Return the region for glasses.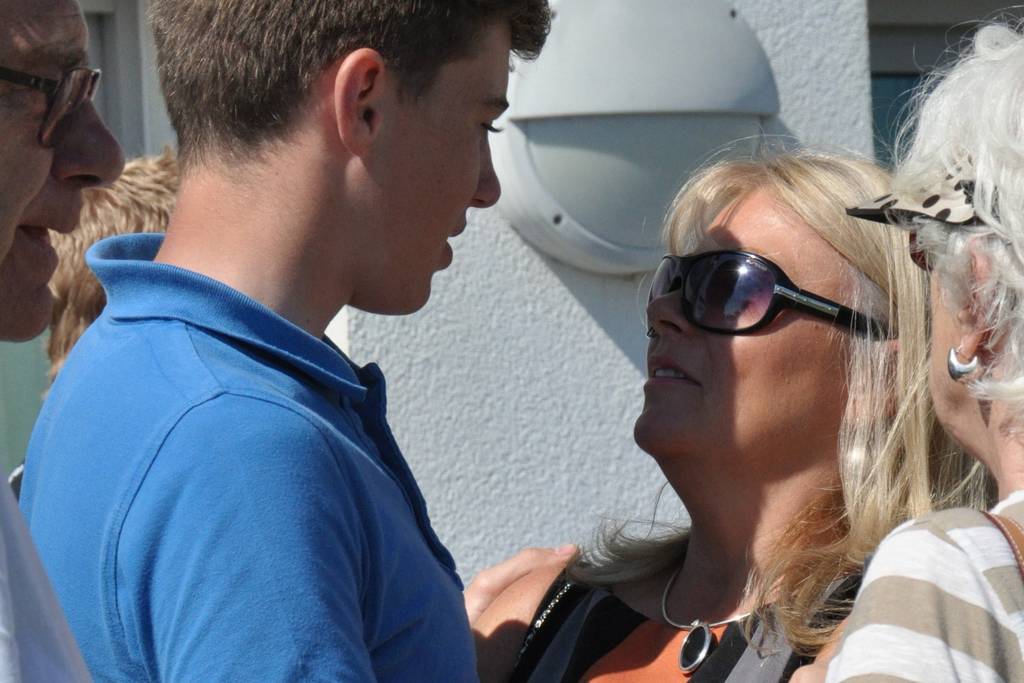
[906,224,936,273].
